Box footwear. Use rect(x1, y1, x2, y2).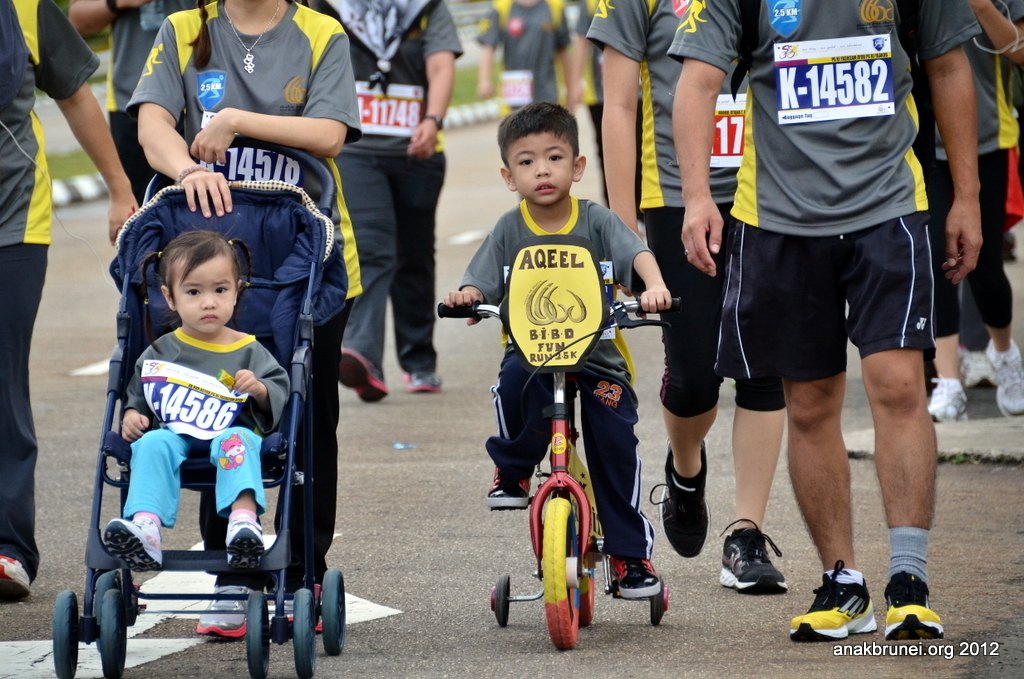
rect(224, 520, 265, 569).
